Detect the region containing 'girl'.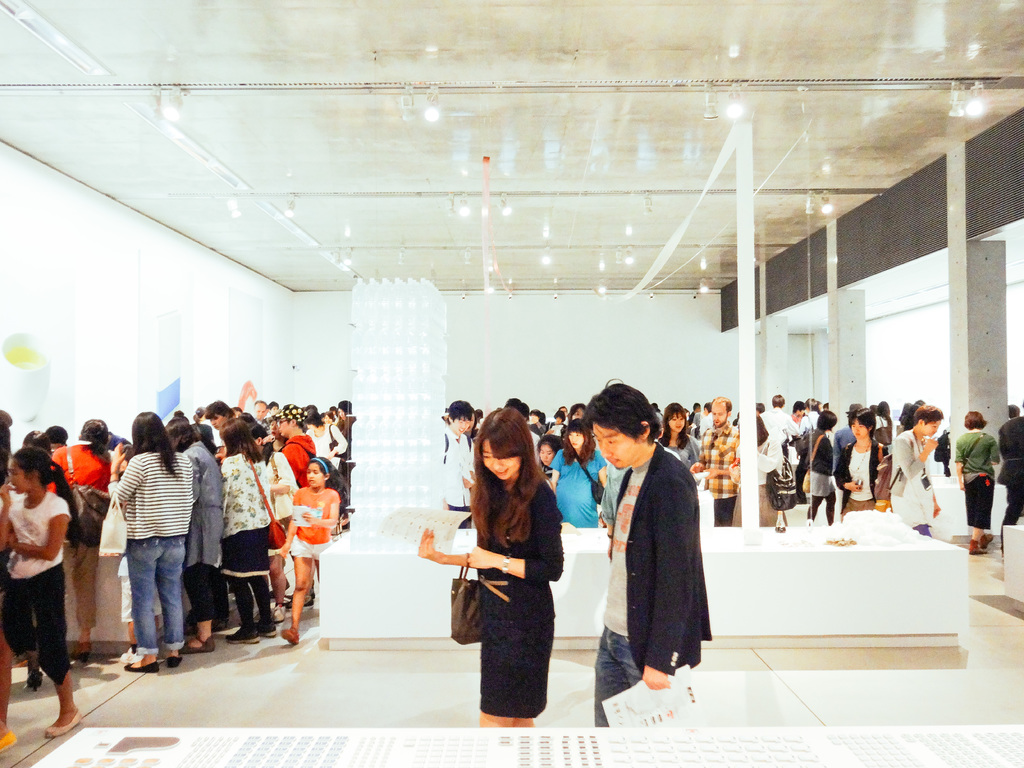
(x1=0, y1=445, x2=82, y2=742).
